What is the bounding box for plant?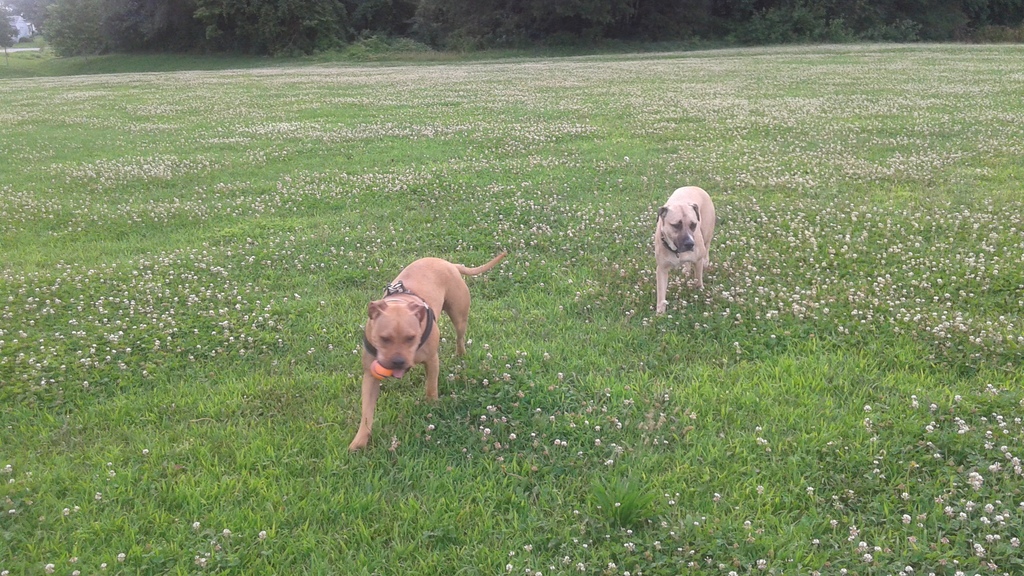
box=[862, 15, 922, 45].
